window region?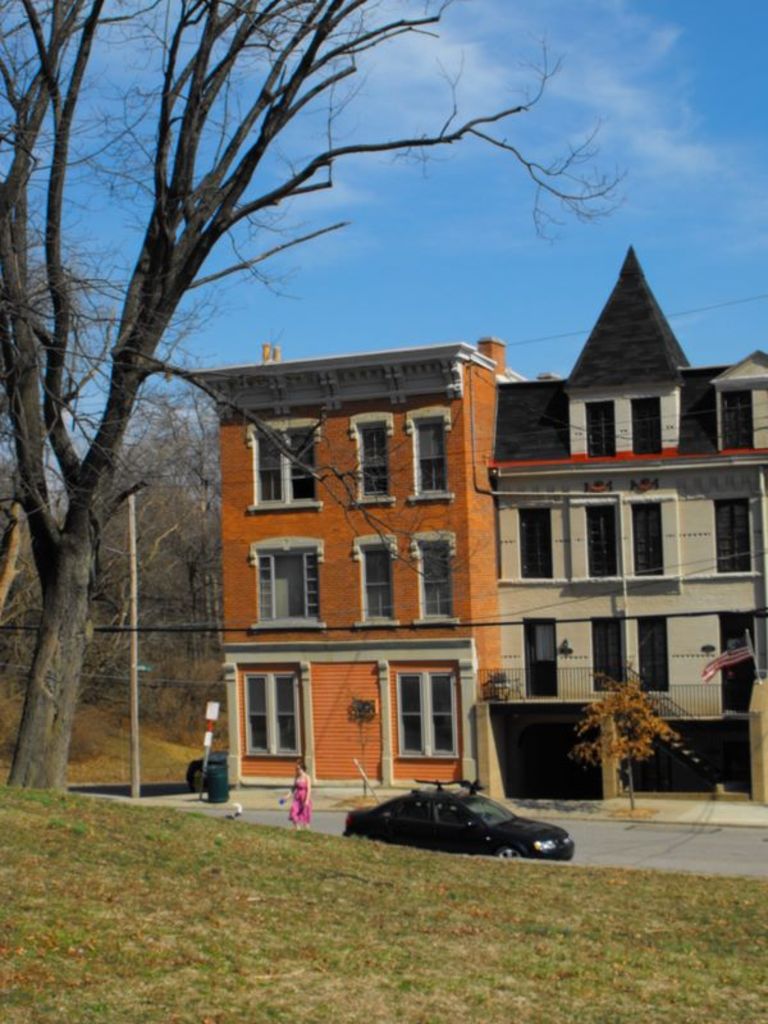
crop(591, 623, 627, 692)
